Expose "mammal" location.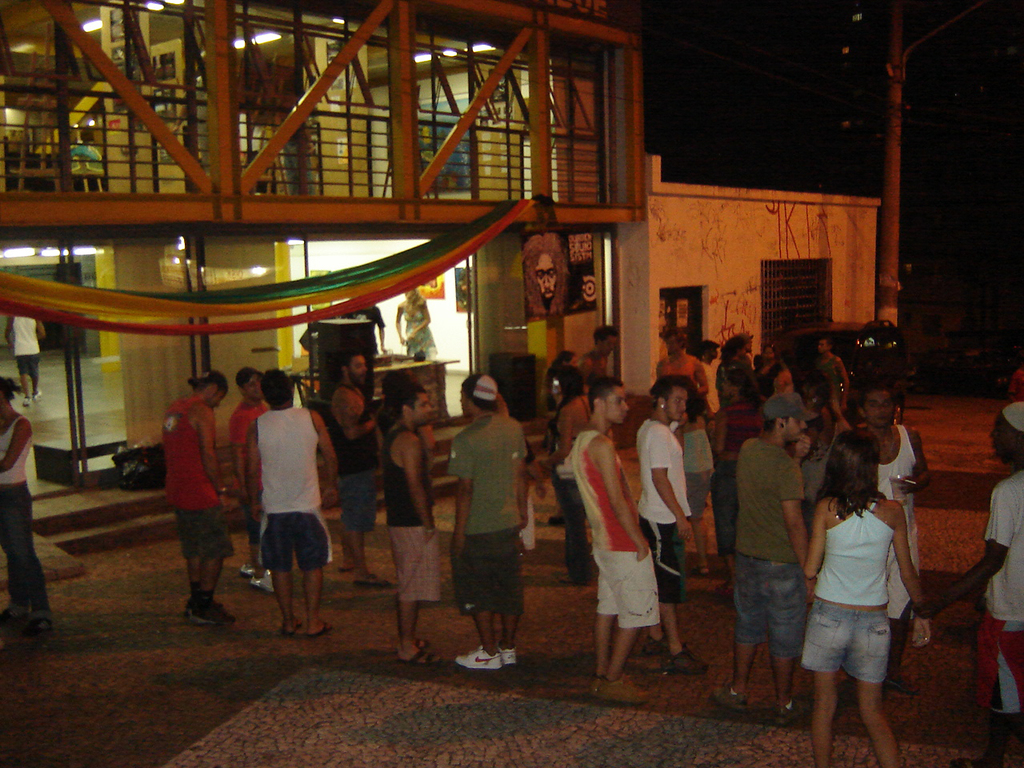
Exposed at l=912, t=402, r=1023, b=767.
